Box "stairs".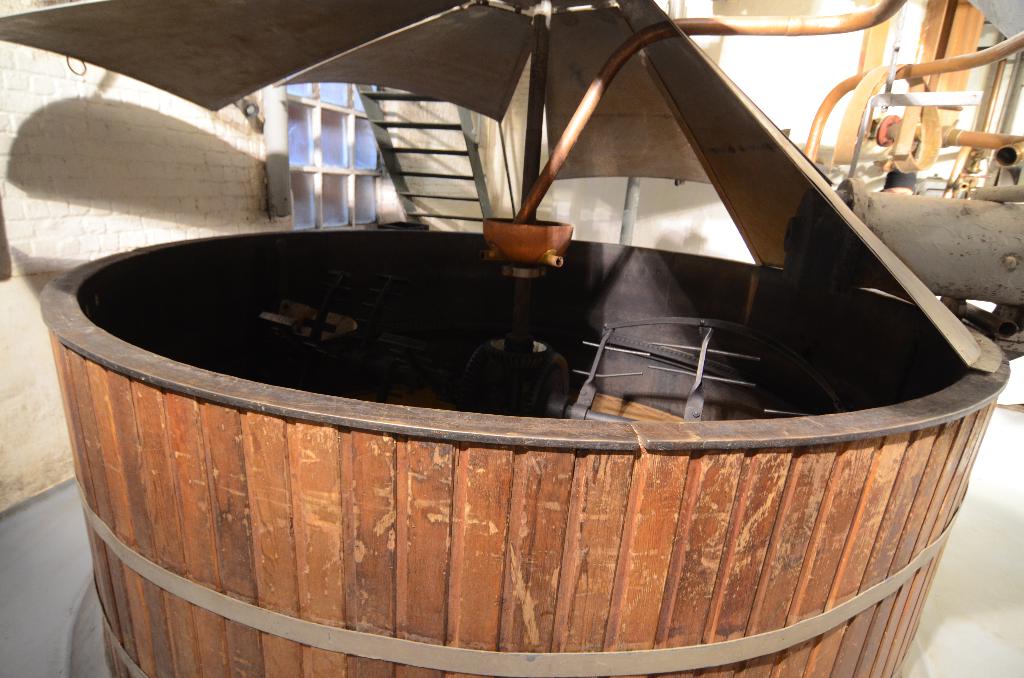
360:90:483:219.
